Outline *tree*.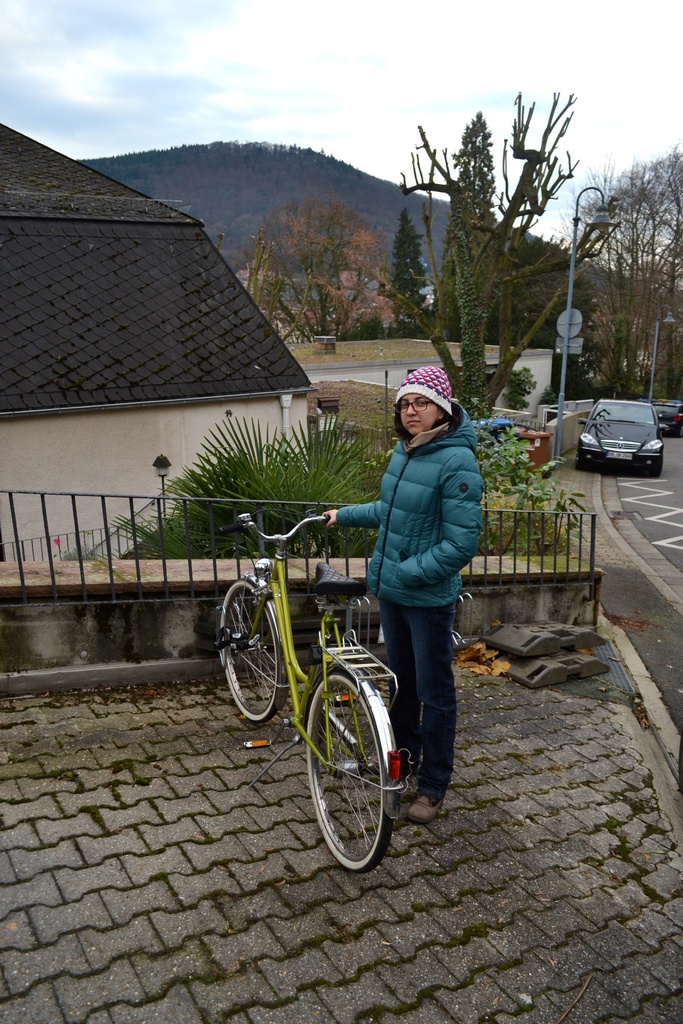
Outline: {"x1": 229, "y1": 244, "x2": 253, "y2": 280}.
